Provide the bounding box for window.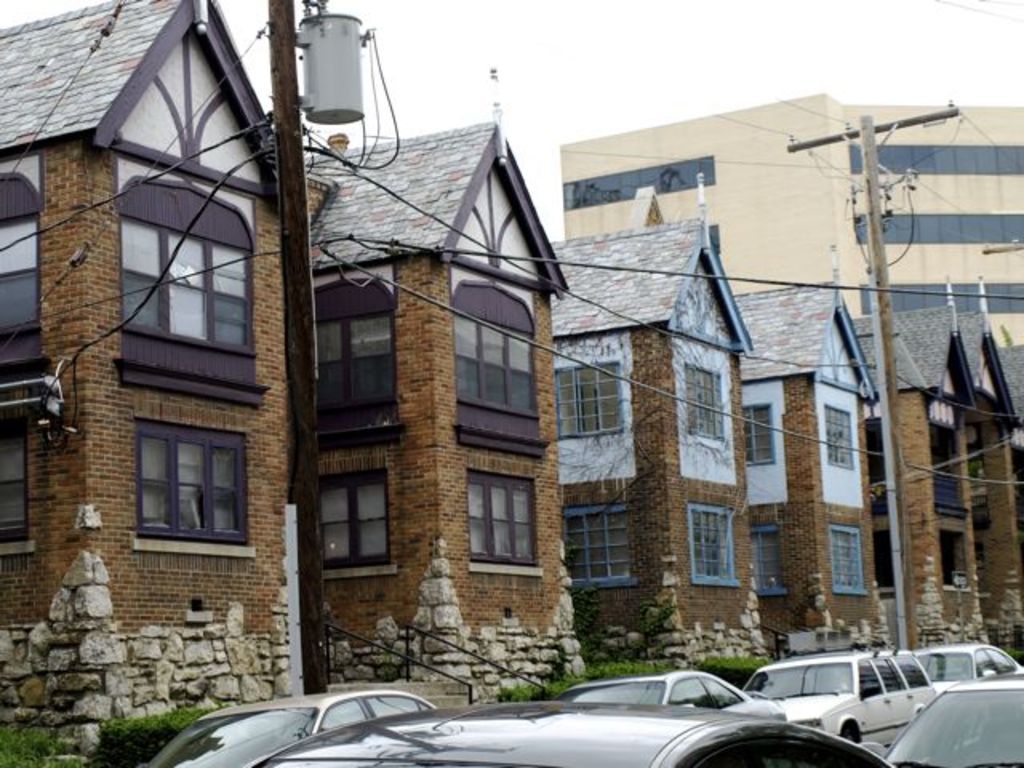
<region>685, 501, 741, 586</region>.
